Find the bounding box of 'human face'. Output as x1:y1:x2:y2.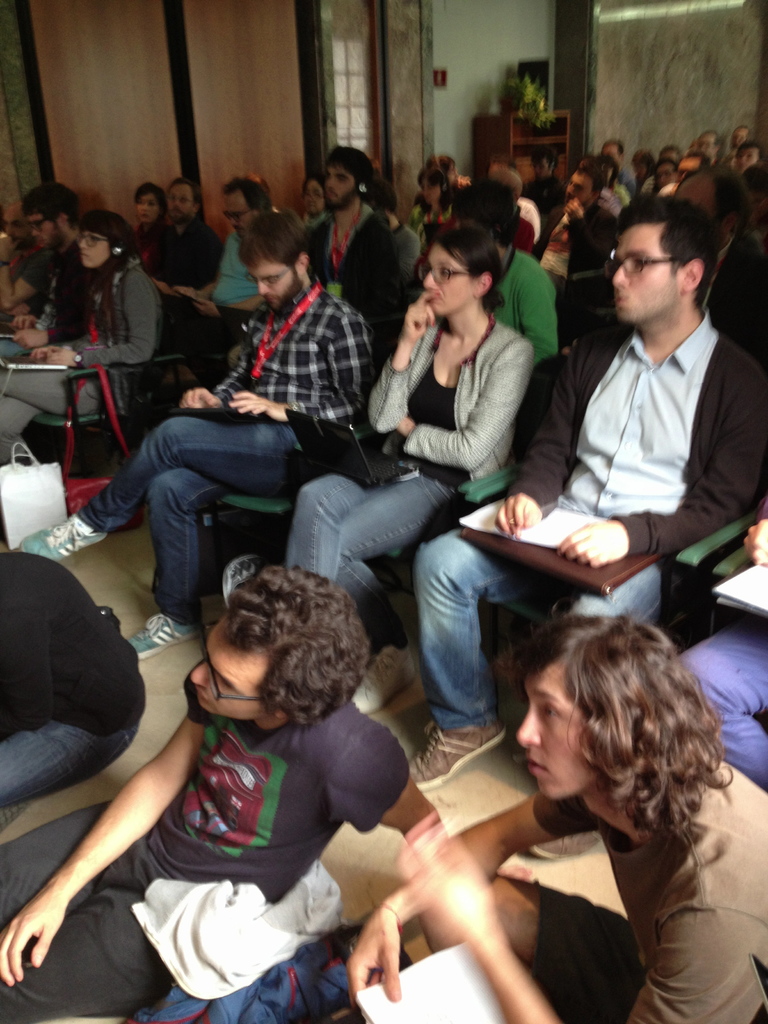
328:154:349:200.
